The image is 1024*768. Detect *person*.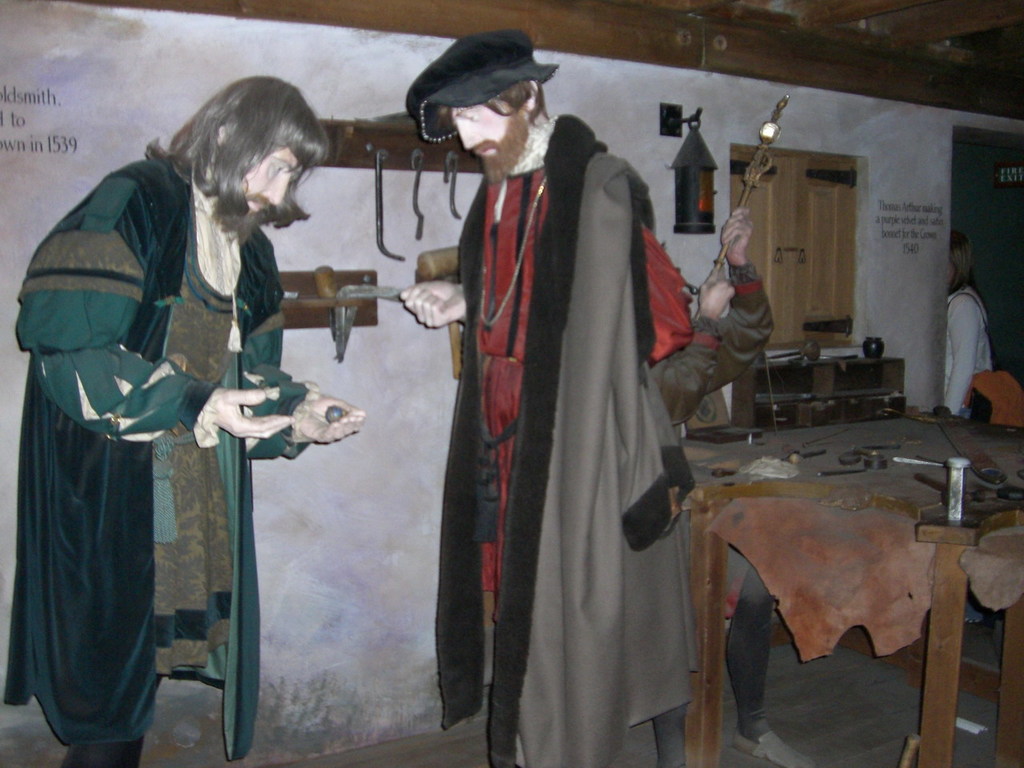
Detection: bbox=(653, 207, 775, 426).
